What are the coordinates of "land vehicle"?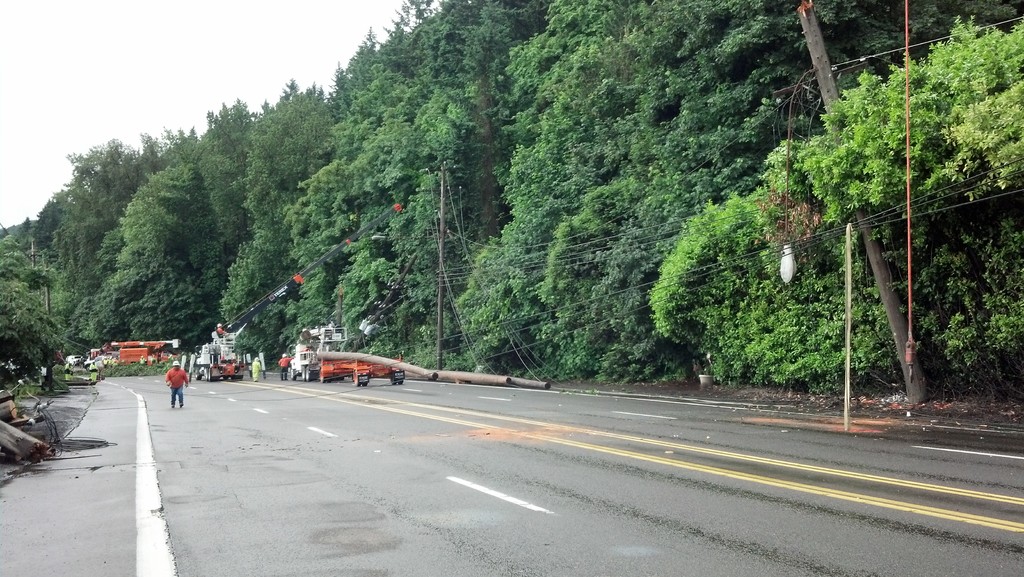
left=319, top=361, right=410, bottom=382.
